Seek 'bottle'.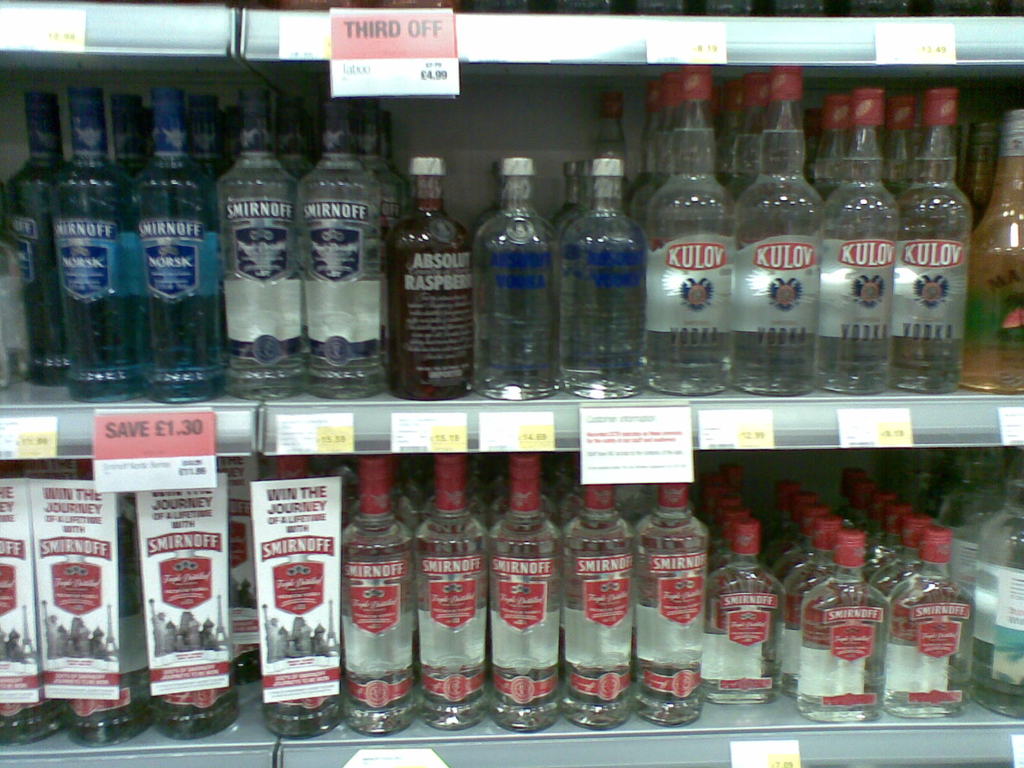
x1=979 y1=449 x2=1023 y2=705.
